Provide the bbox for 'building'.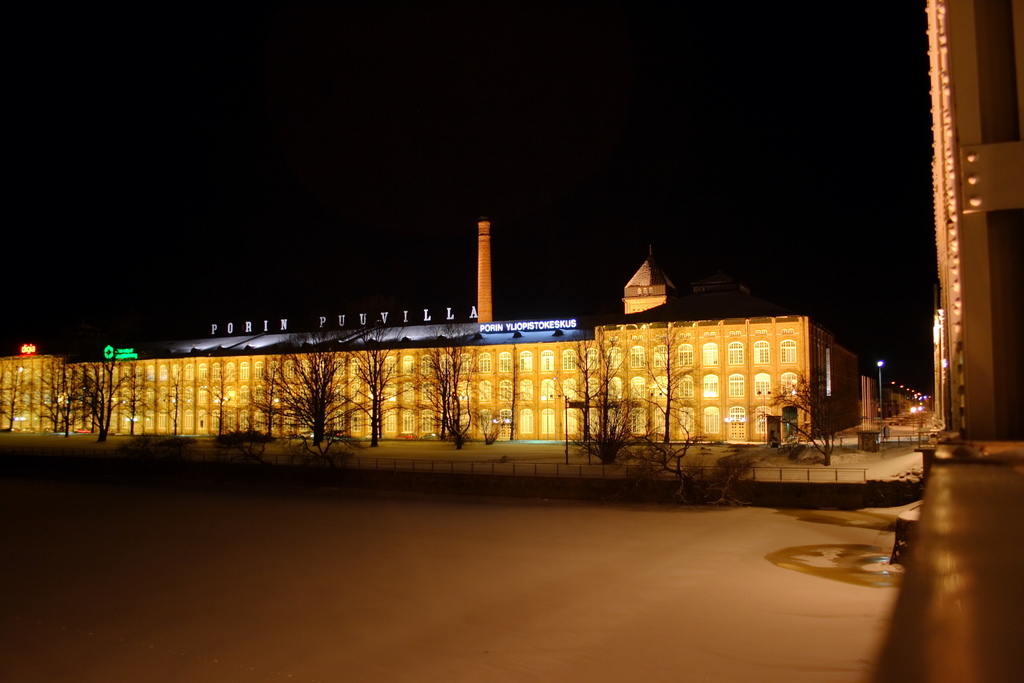
Rect(625, 245, 750, 313).
